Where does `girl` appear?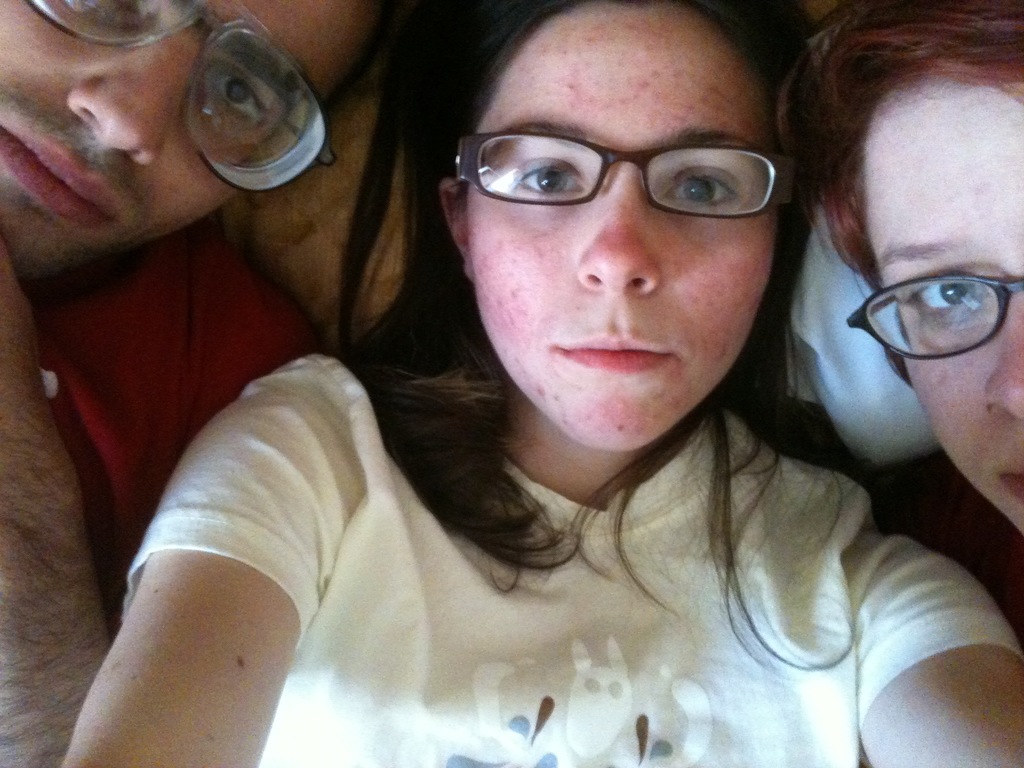
Appears at Rect(59, 0, 1023, 767).
